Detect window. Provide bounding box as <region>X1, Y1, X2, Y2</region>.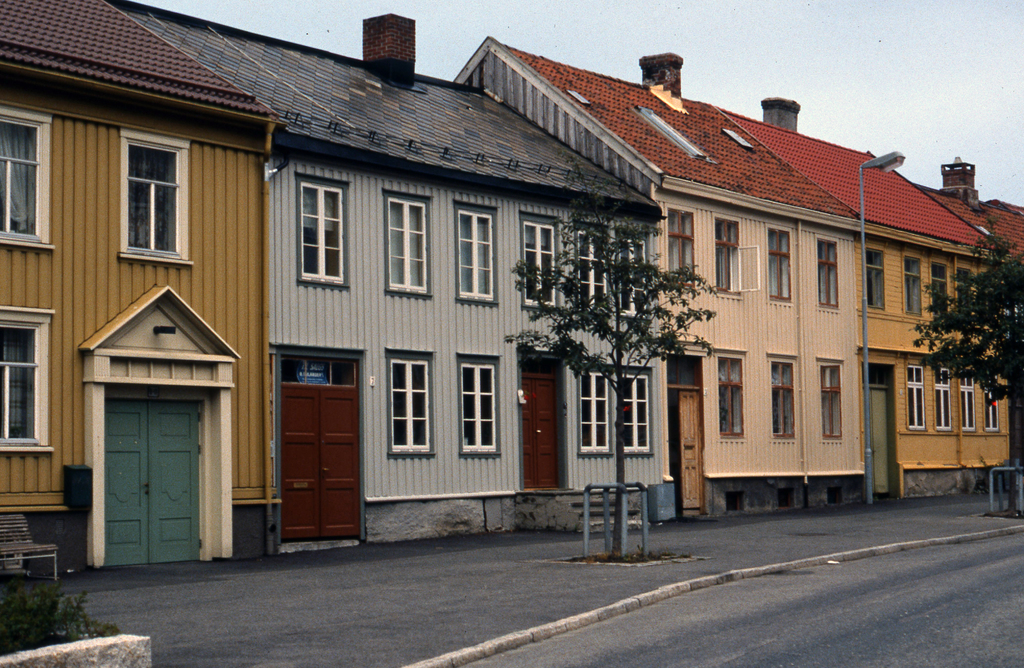
<region>935, 366, 952, 433</region>.
